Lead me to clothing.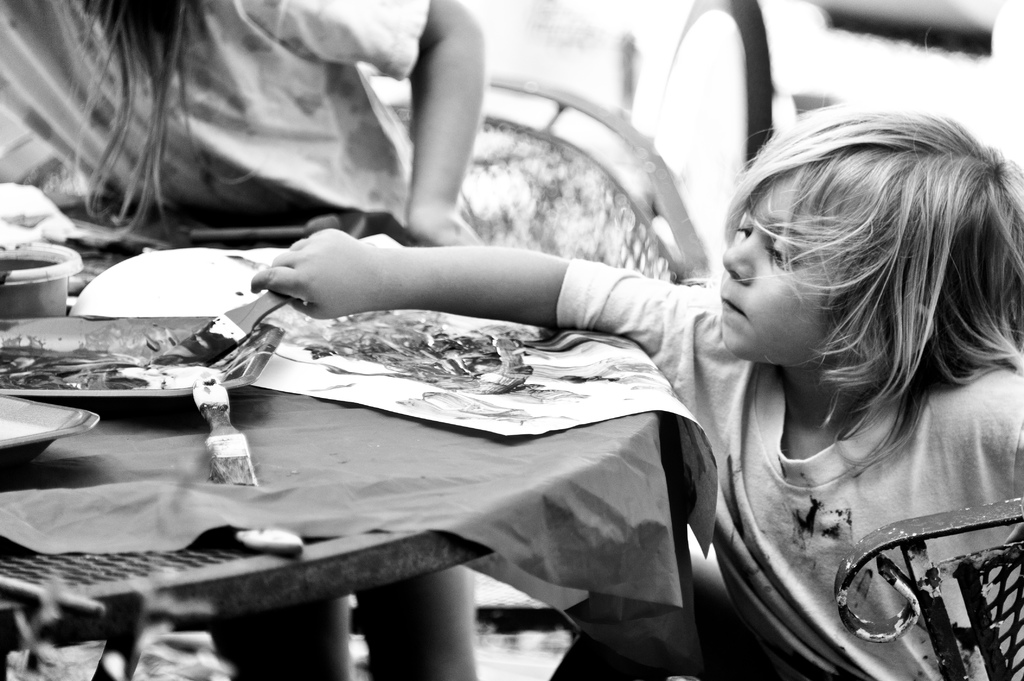
Lead to left=557, top=255, right=1023, bottom=680.
